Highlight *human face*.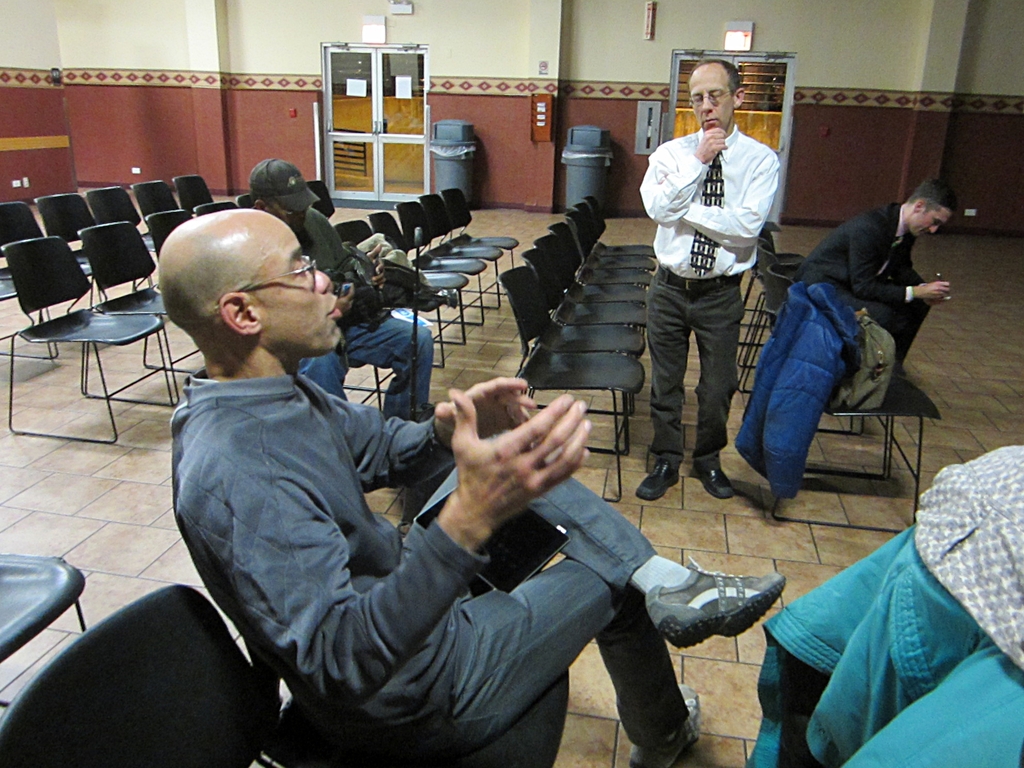
Highlighted region: <bbox>911, 205, 953, 239</bbox>.
